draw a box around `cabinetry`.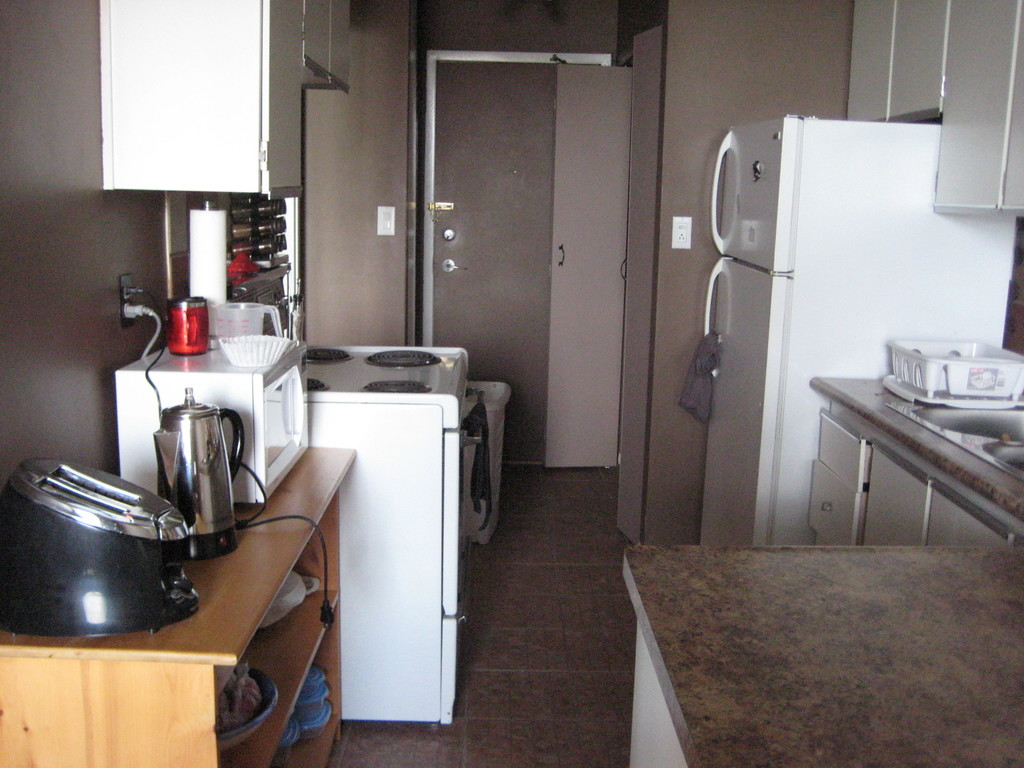
<bbox>617, 549, 1023, 767</bbox>.
